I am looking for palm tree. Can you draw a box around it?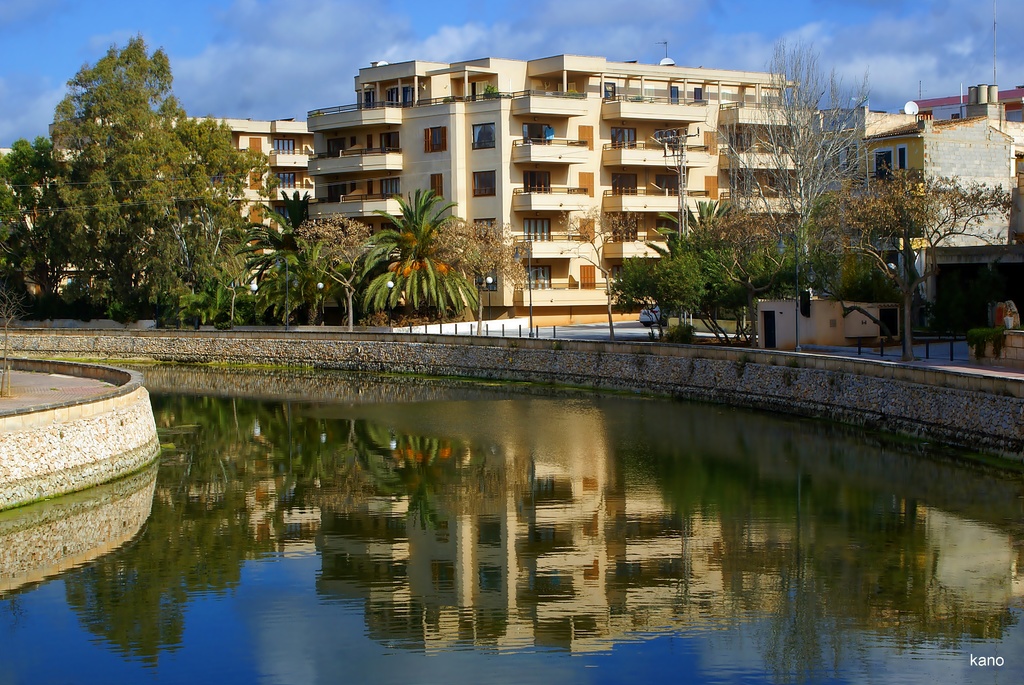
Sure, the bounding box is bbox=[643, 196, 742, 288].
